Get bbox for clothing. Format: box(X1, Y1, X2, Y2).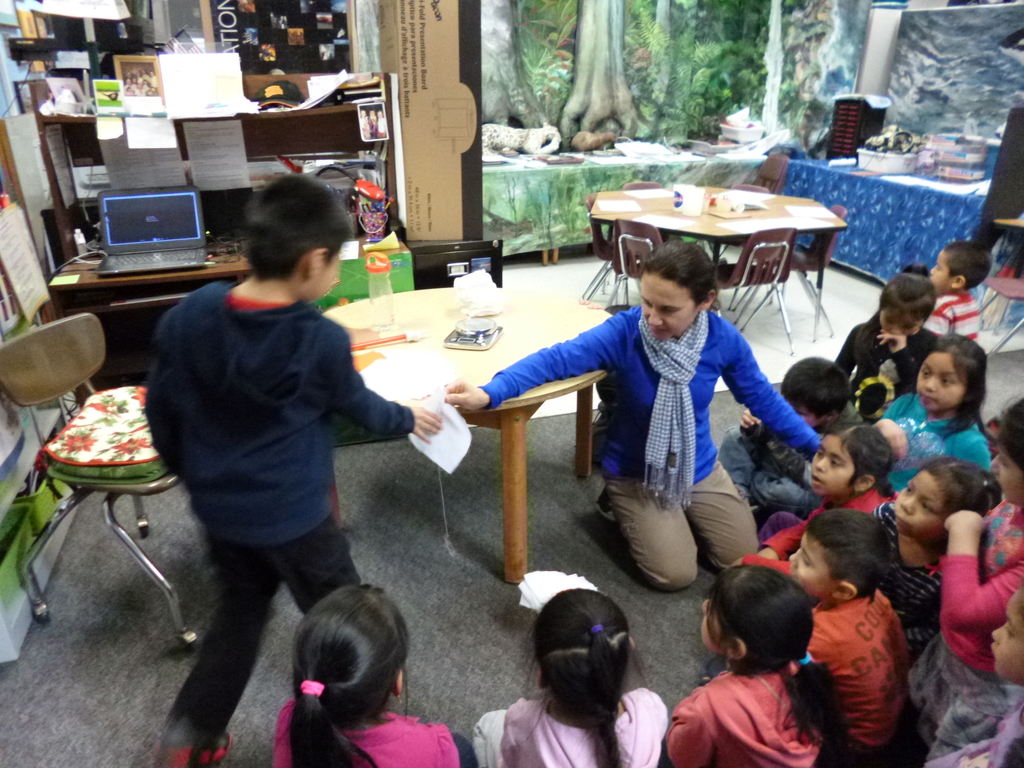
box(472, 696, 662, 767).
